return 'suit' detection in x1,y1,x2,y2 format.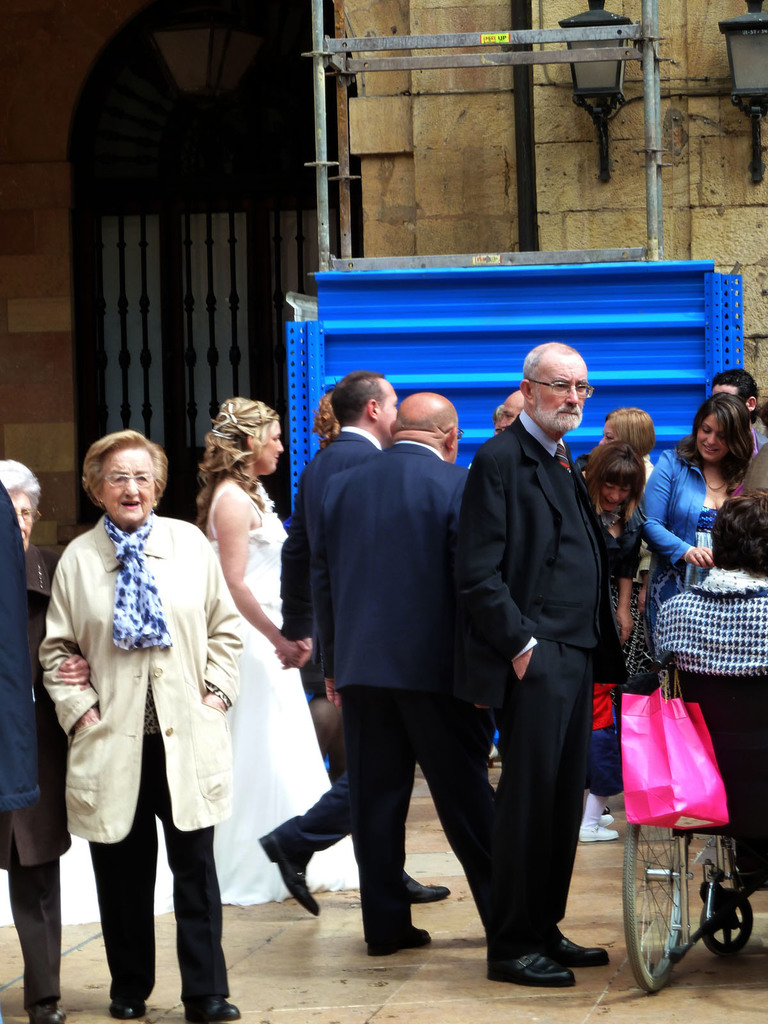
444,334,641,975.
